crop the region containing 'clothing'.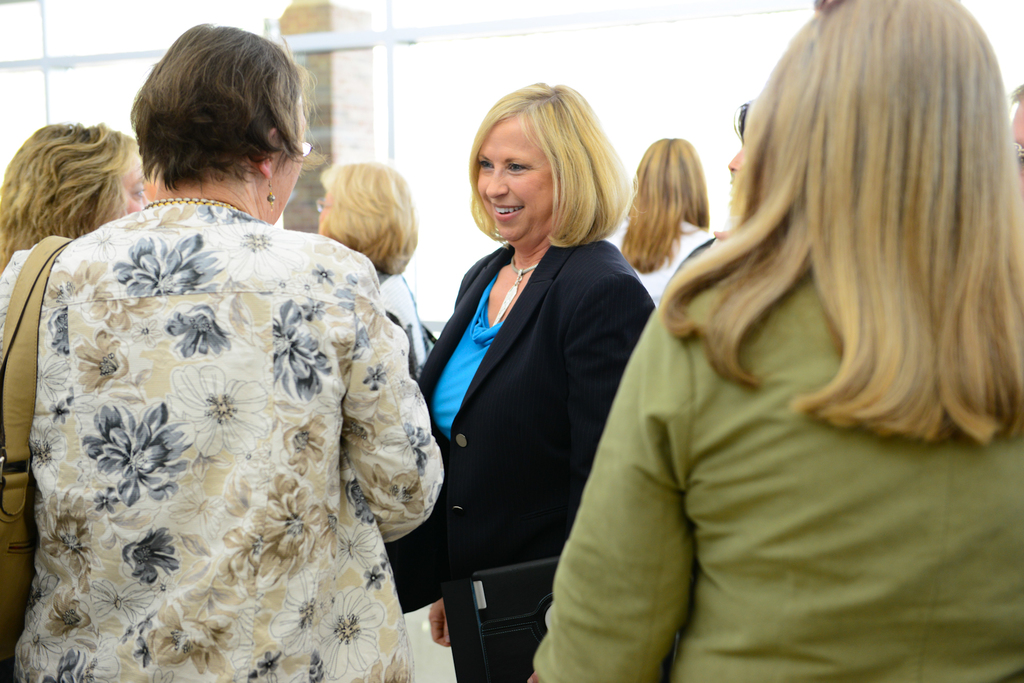
Crop region: {"left": 608, "top": 220, "right": 726, "bottom": 306}.
